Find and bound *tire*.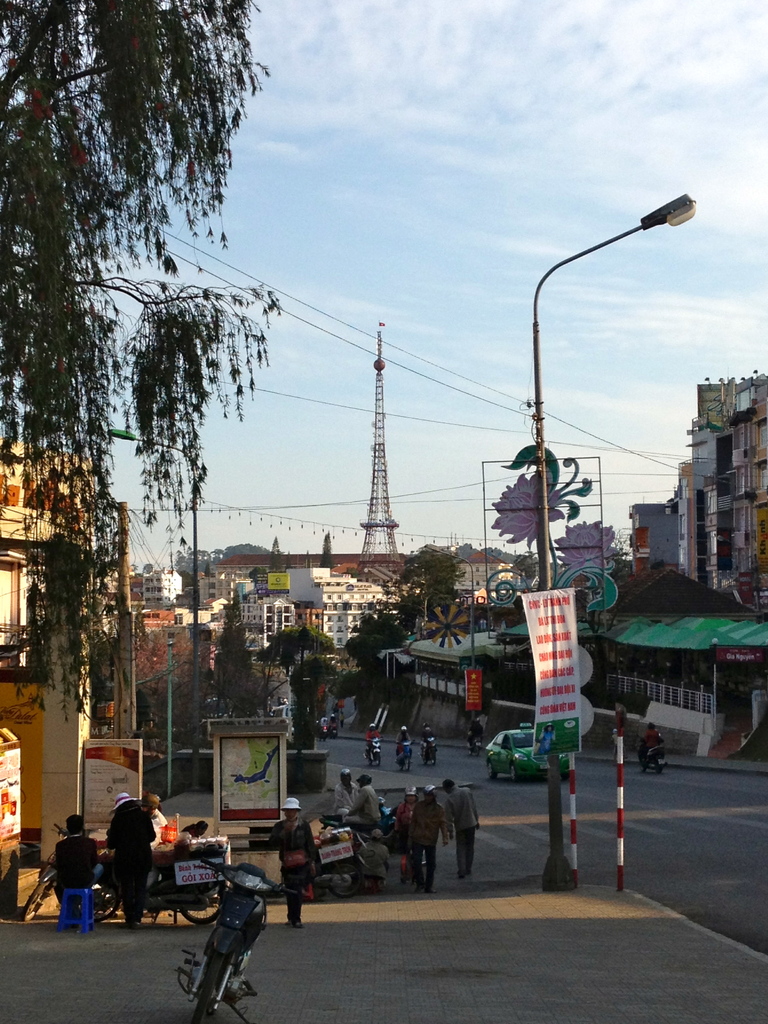
Bound: rect(486, 757, 496, 781).
